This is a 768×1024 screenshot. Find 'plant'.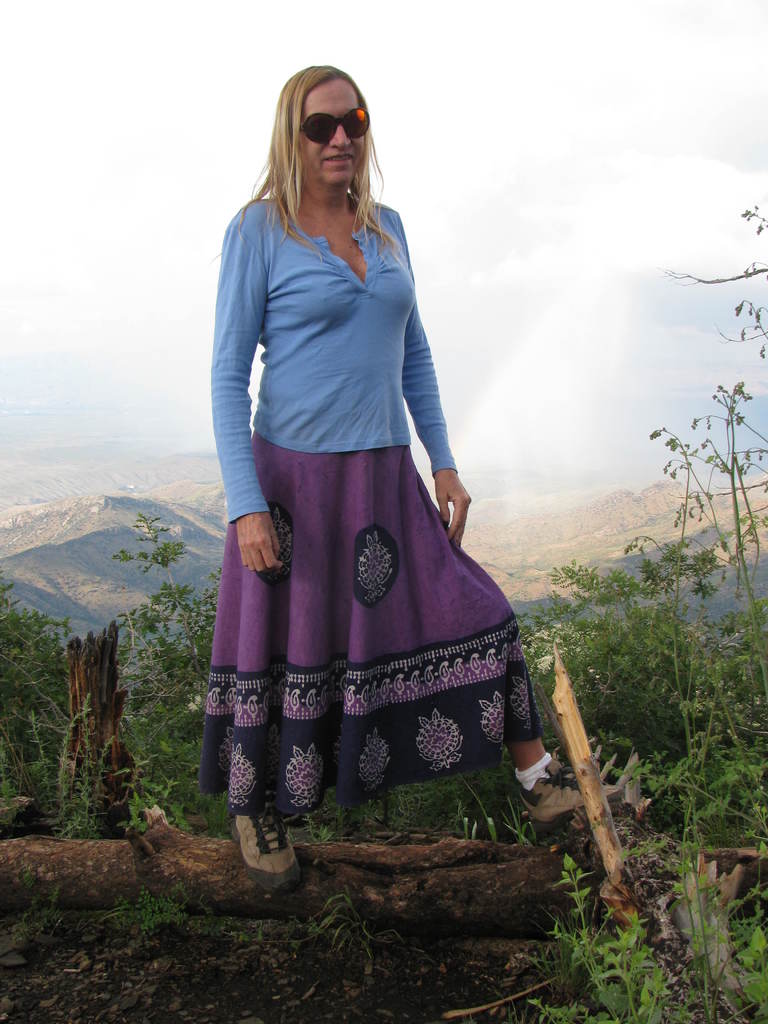
Bounding box: 25/682/137/839.
